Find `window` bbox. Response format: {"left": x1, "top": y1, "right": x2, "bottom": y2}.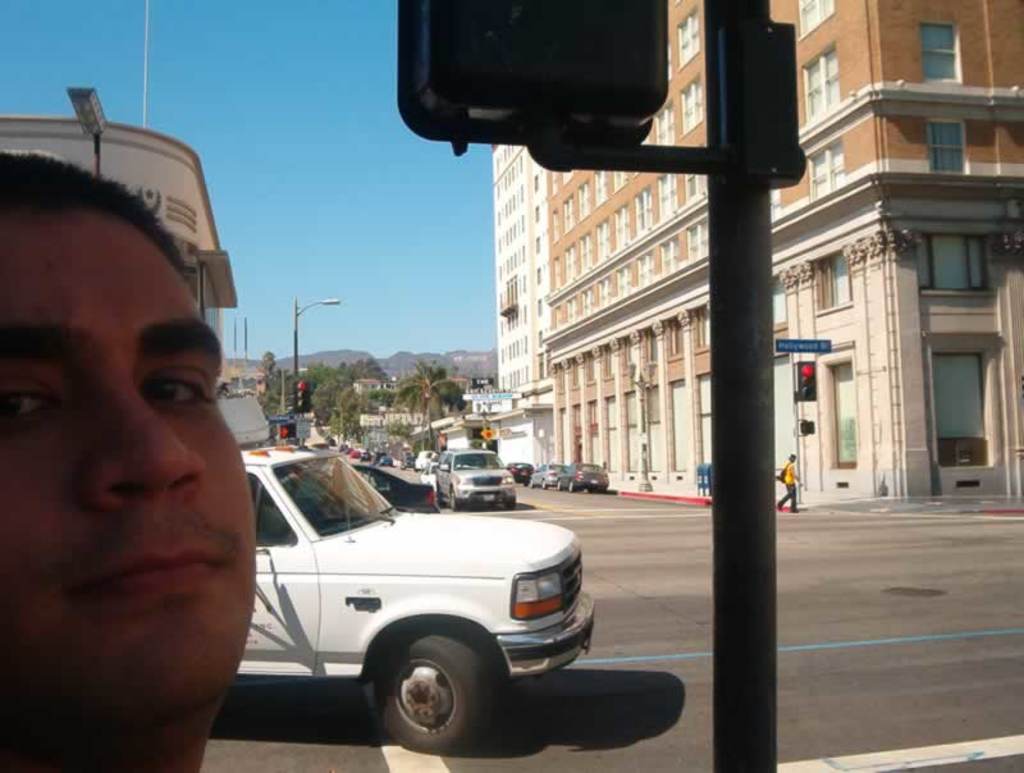
{"left": 915, "top": 234, "right": 997, "bottom": 291}.
